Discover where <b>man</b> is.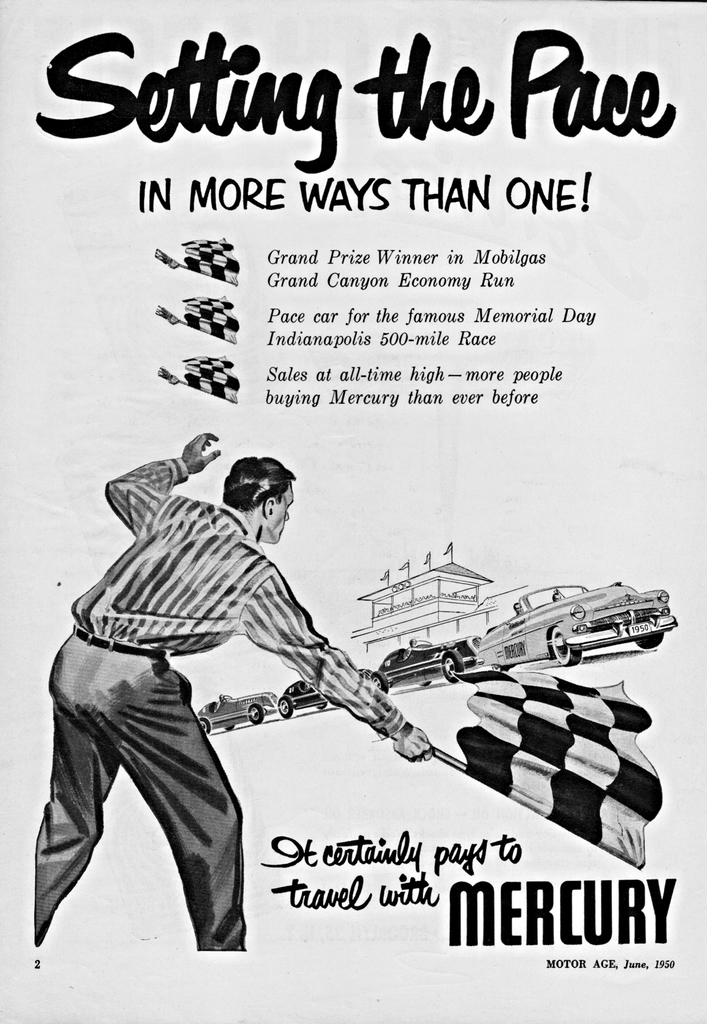
Discovered at 31/415/473/933.
